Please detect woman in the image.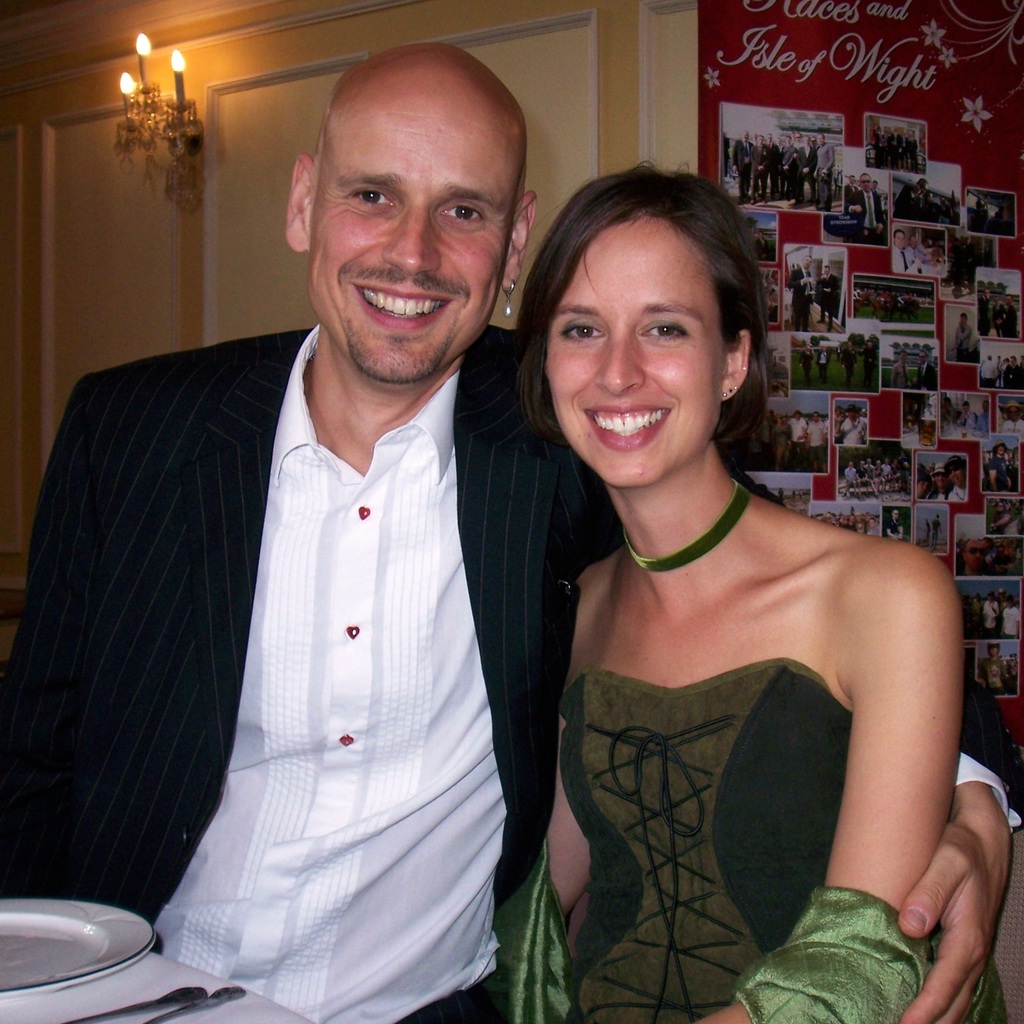
crop(434, 200, 1000, 1023).
